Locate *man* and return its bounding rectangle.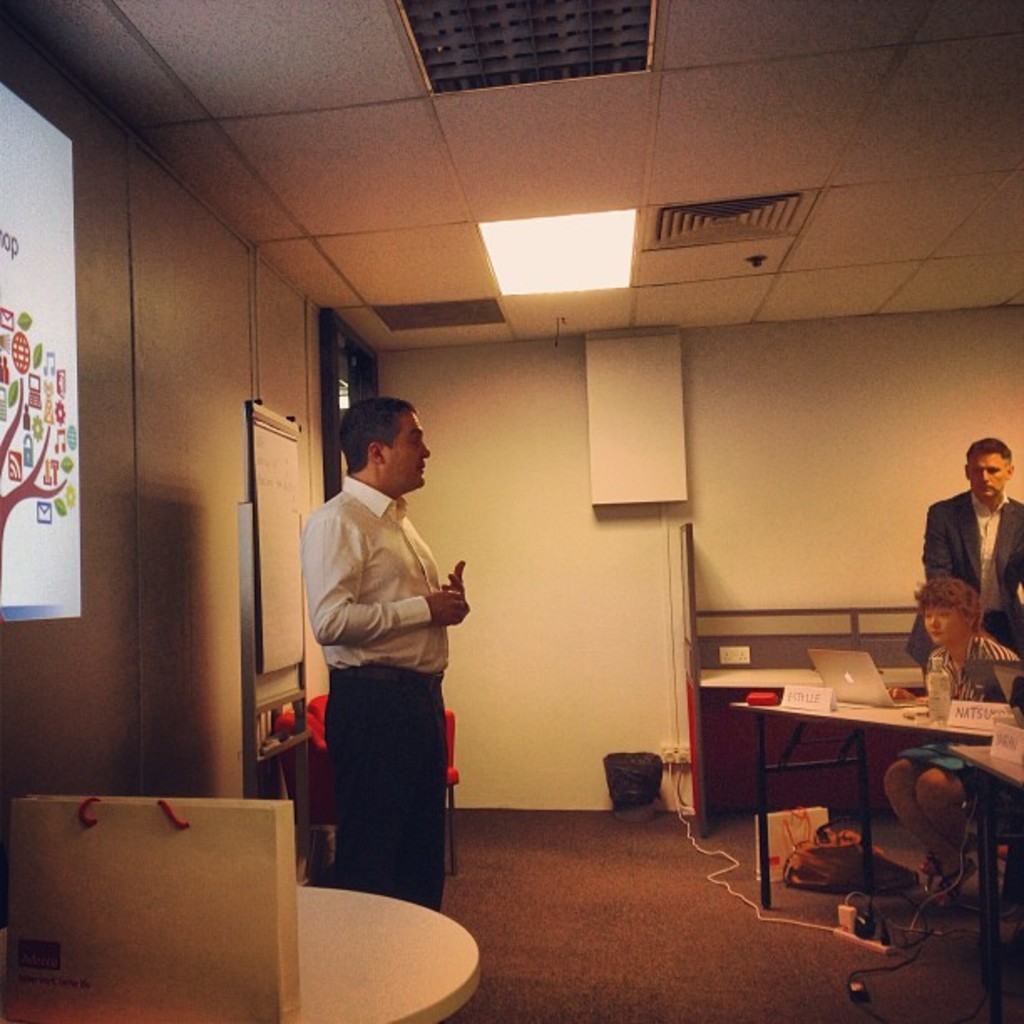
rect(298, 393, 468, 914).
